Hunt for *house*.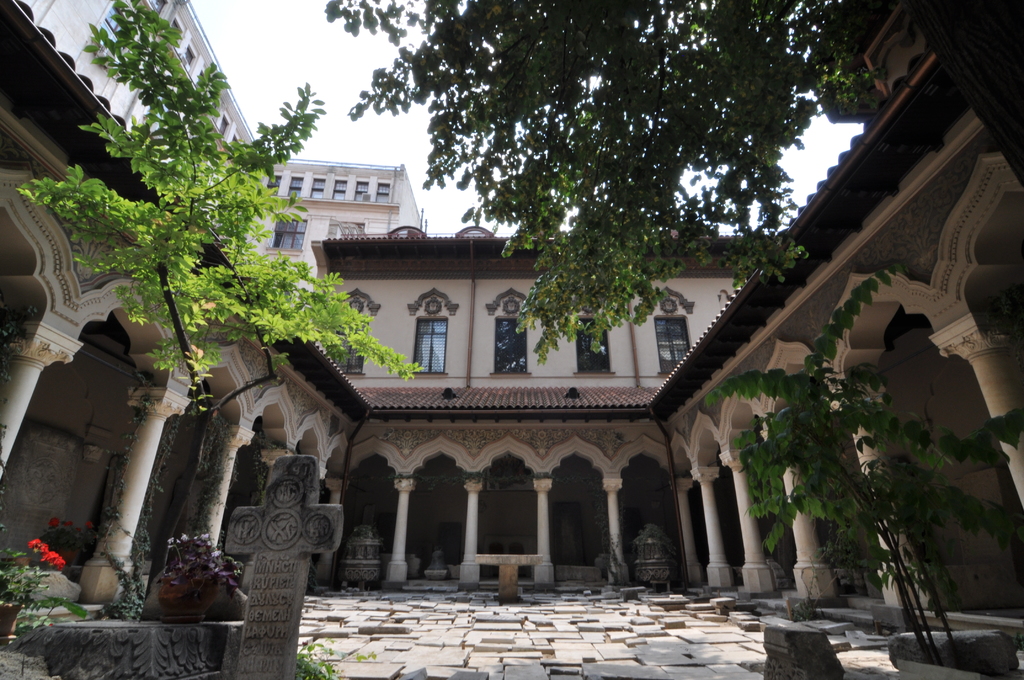
Hunted down at (7, 0, 437, 281).
